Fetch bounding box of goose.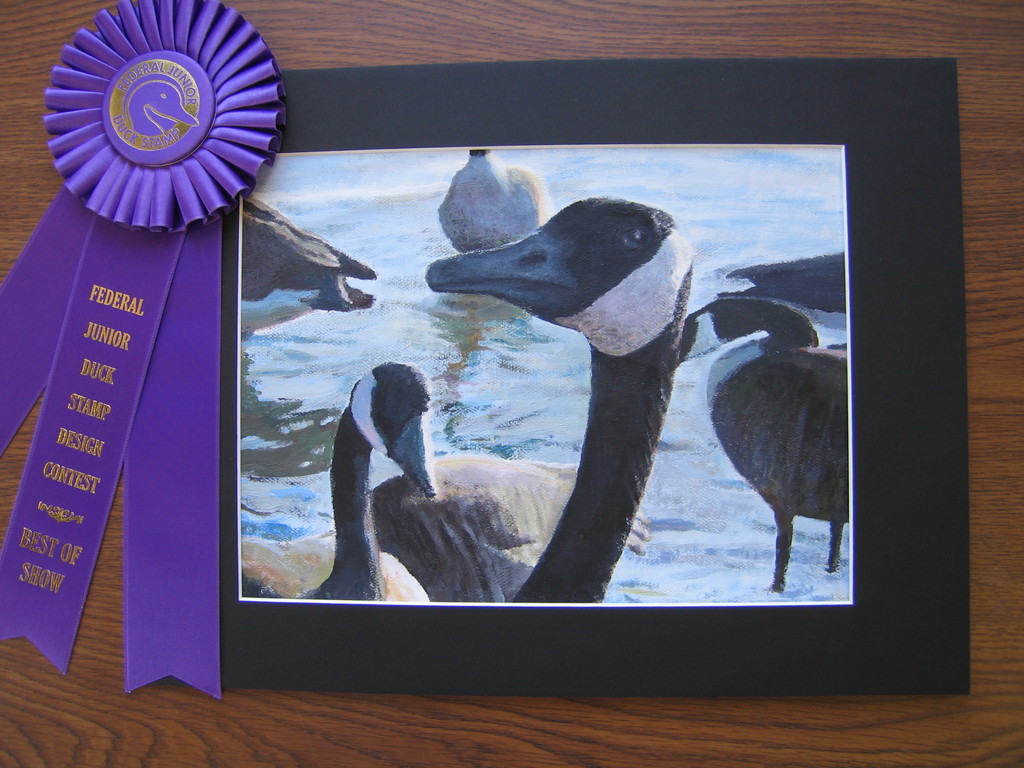
Bbox: (x1=445, y1=146, x2=556, y2=253).
